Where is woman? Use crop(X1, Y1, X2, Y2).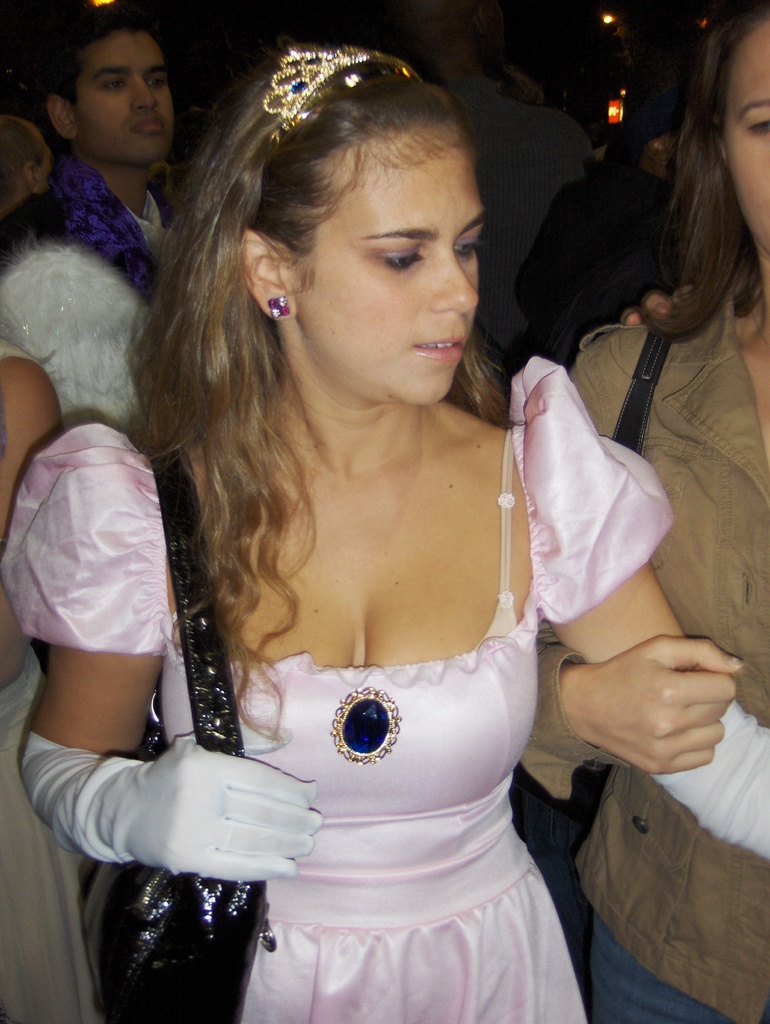
crop(515, 0, 769, 1023).
